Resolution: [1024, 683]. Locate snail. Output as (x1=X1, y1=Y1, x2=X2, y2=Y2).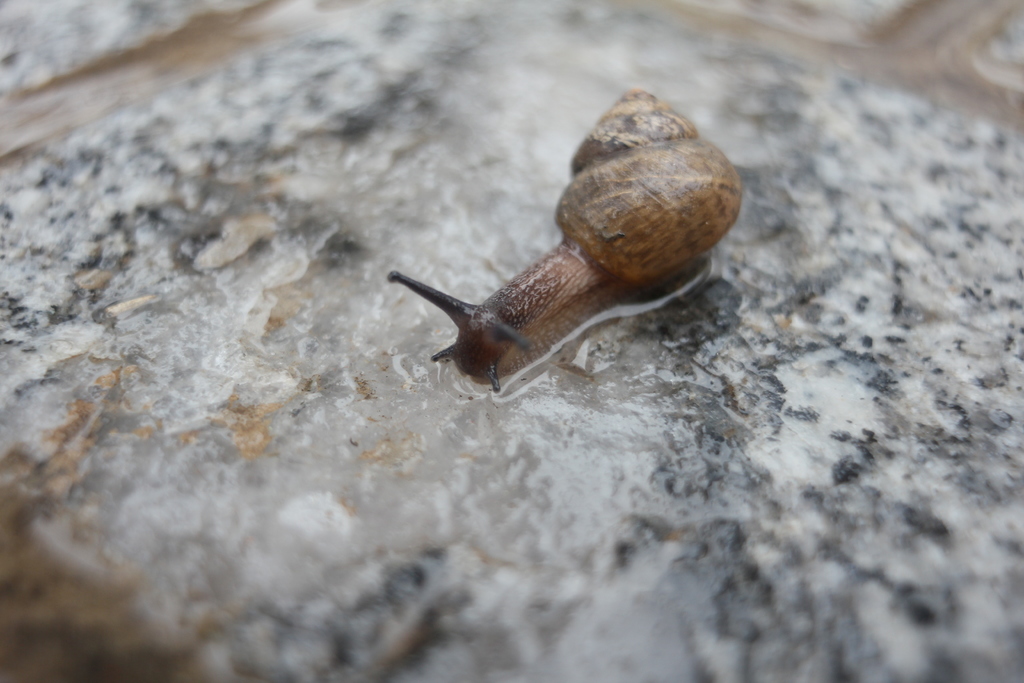
(x1=387, y1=84, x2=750, y2=399).
